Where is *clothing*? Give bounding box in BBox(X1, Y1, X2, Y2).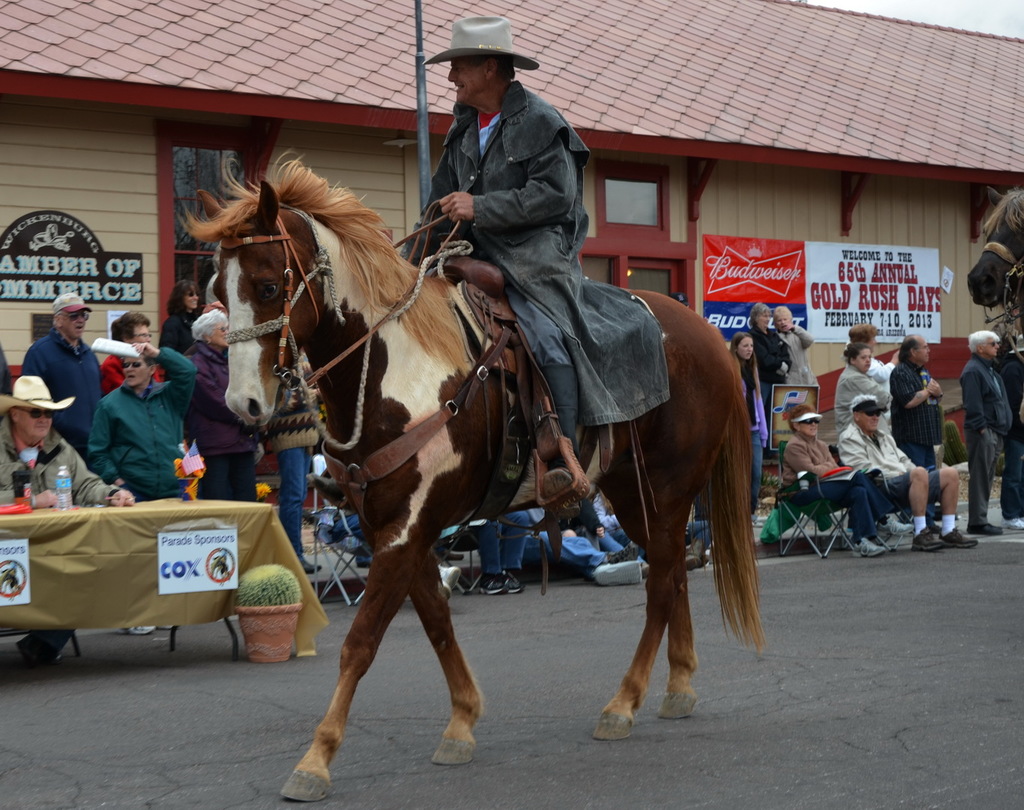
BBox(316, 509, 368, 556).
